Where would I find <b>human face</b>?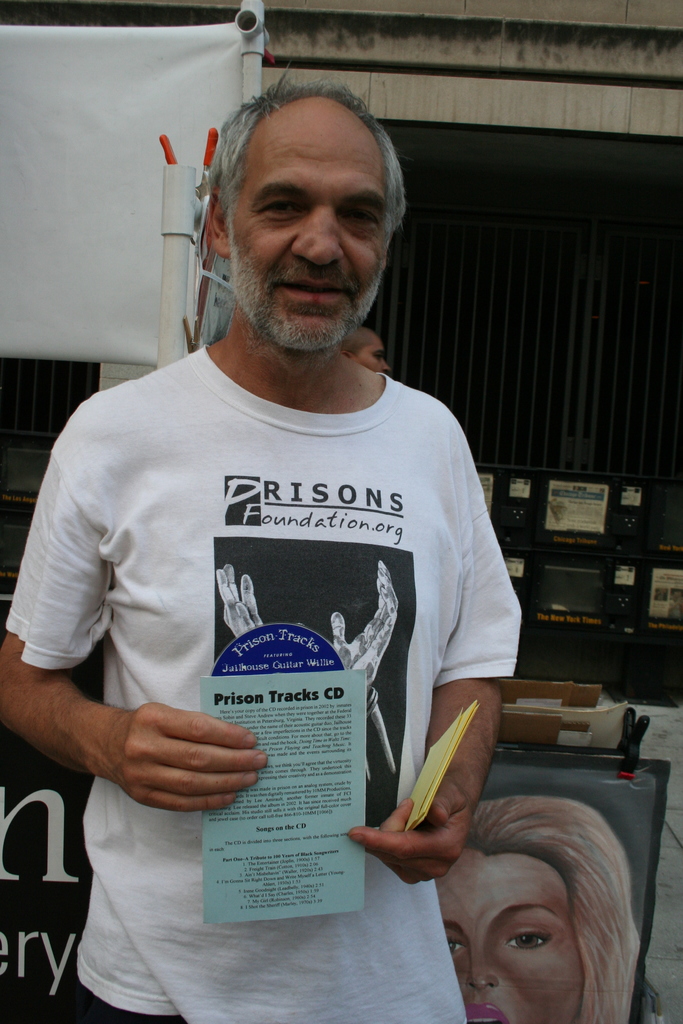
At rect(349, 321, 397, 372).
